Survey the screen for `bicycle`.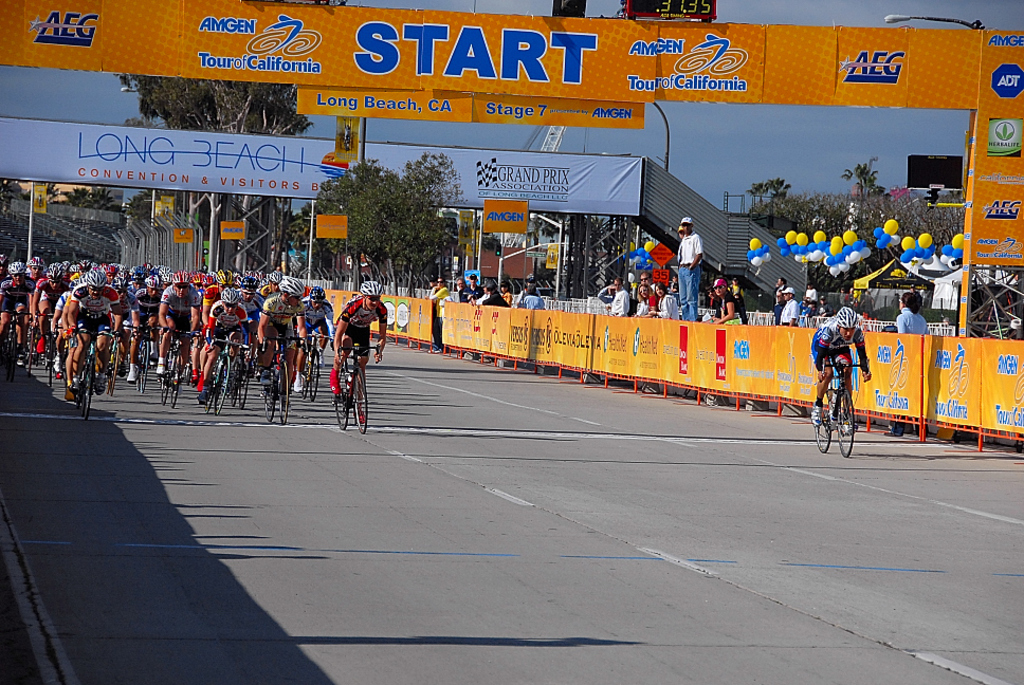
Survey found: x1=191, y1=332, x2=267, y2=424.
